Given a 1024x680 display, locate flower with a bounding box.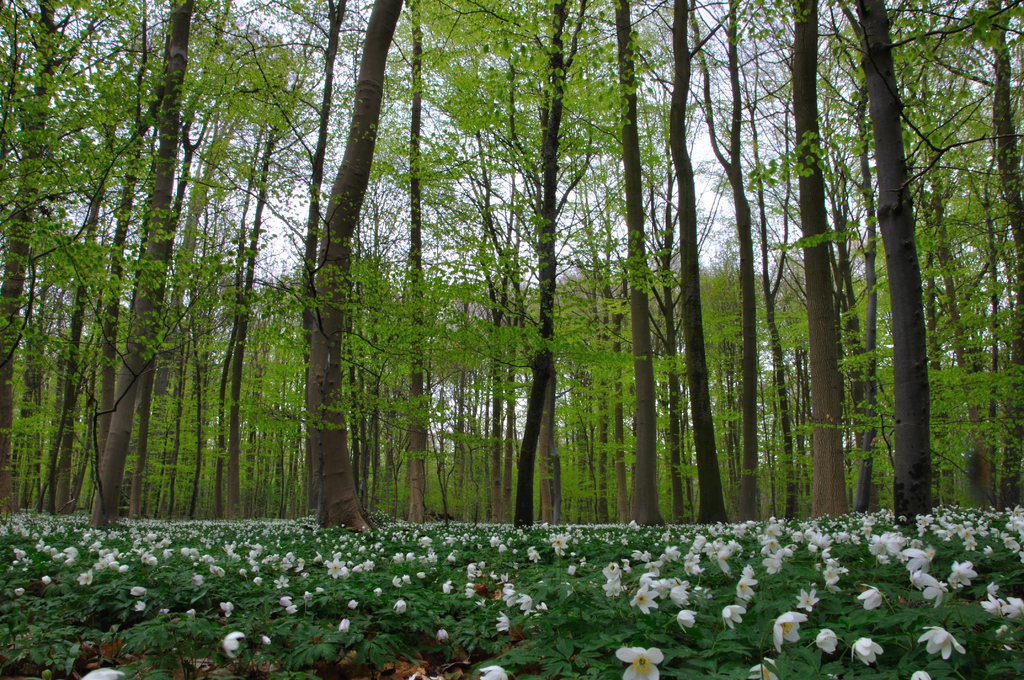
Located: rect(675, 607, 691, 624).
